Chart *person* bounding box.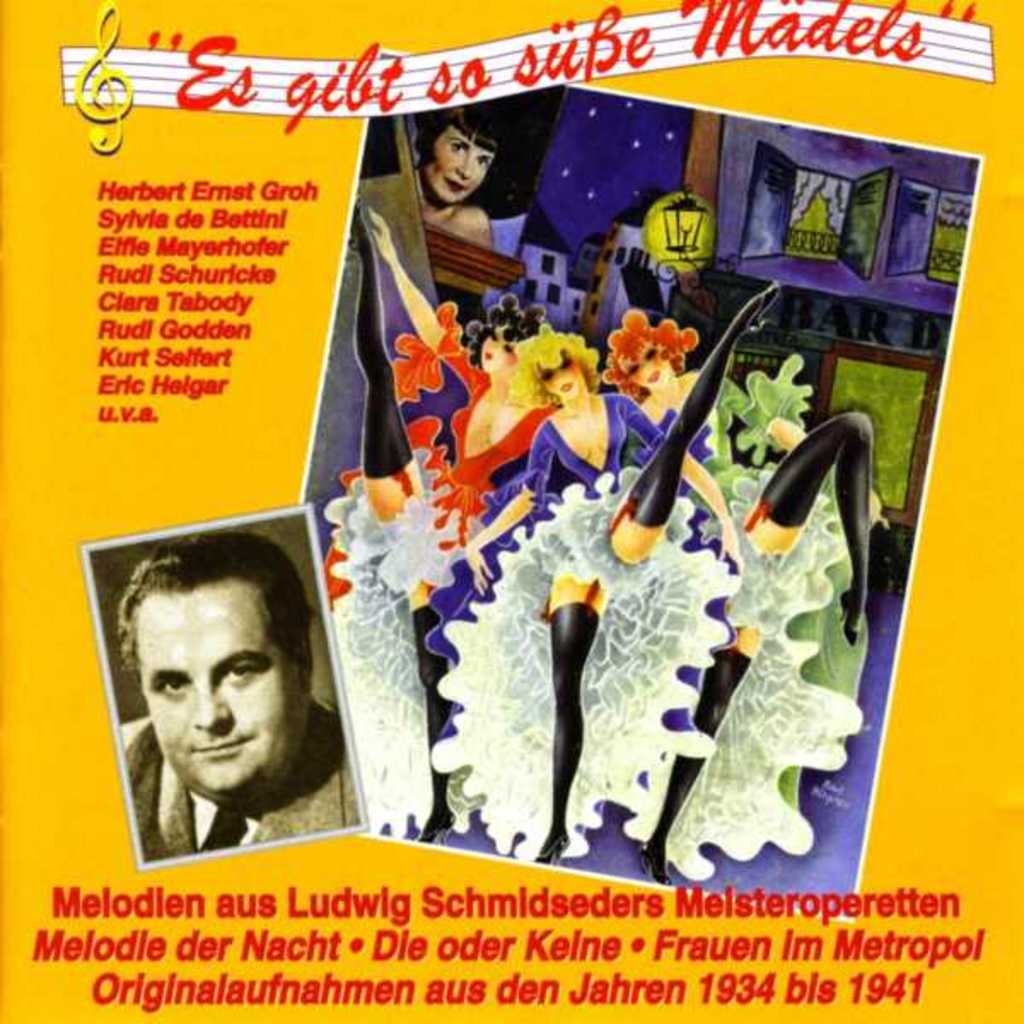
Charted: left=109, top=529, right=358, bottom=886.
